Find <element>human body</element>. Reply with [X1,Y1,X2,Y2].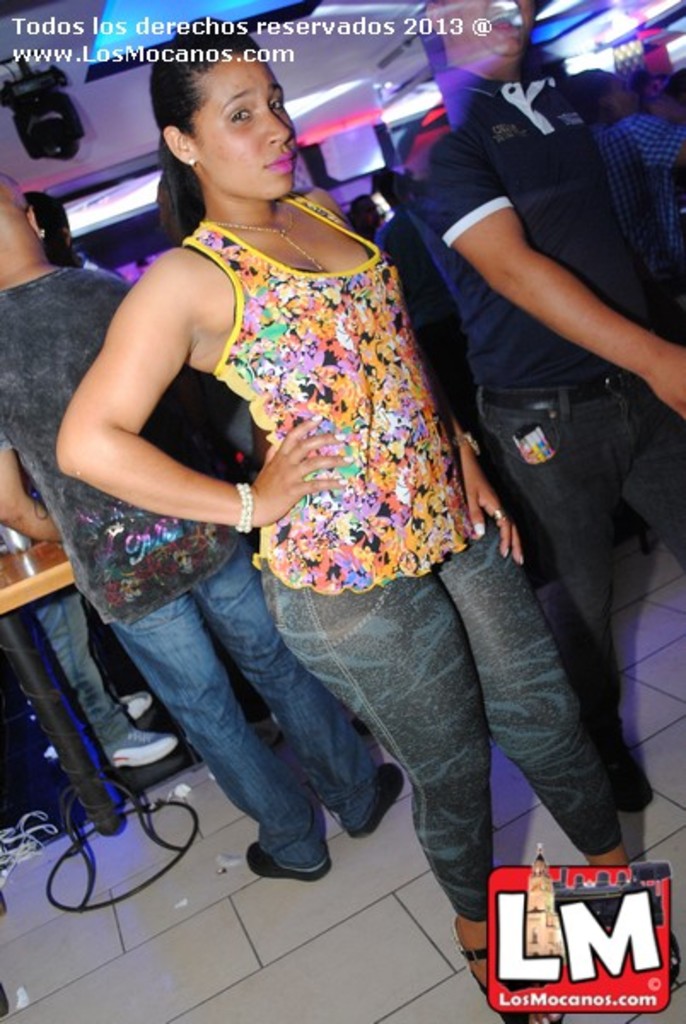
[0,154,408,872].
